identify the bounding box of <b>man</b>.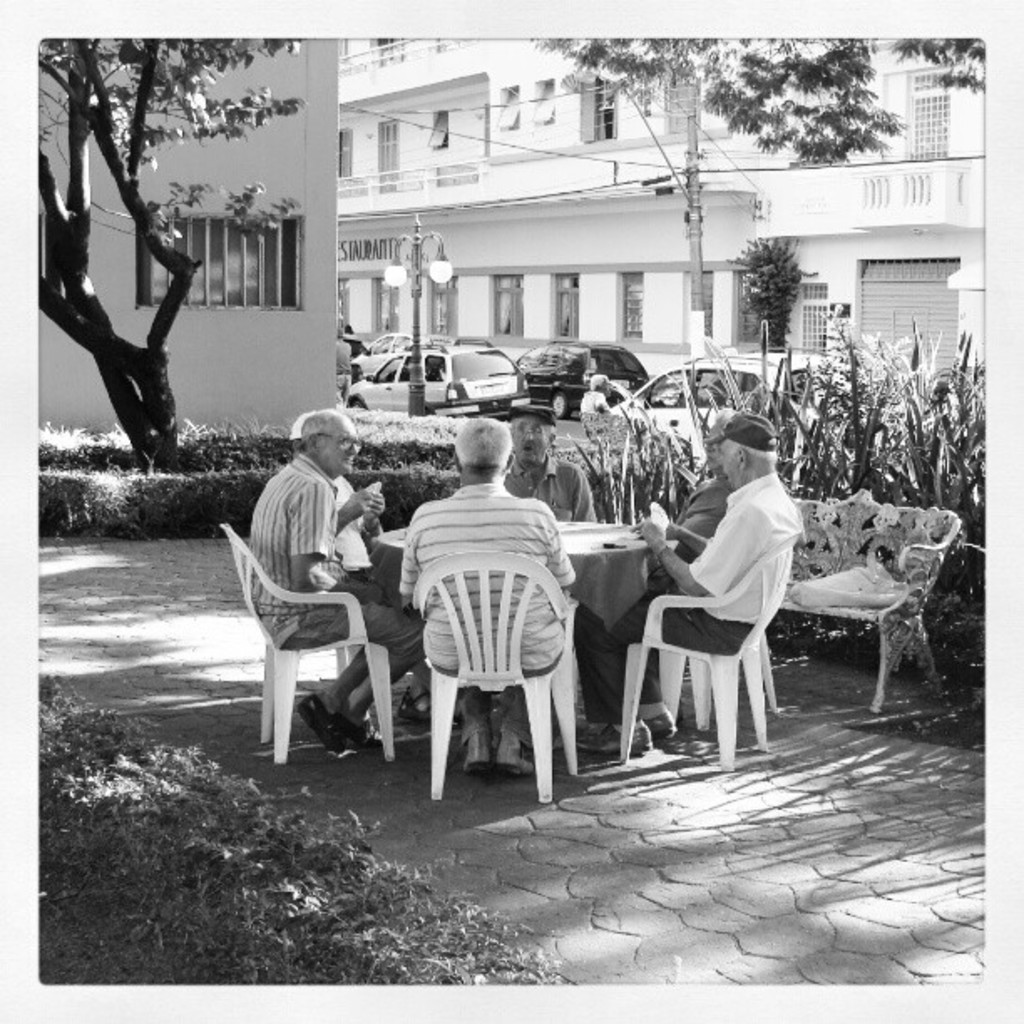
x1=566, y1=410, x2=798, y2=750.
